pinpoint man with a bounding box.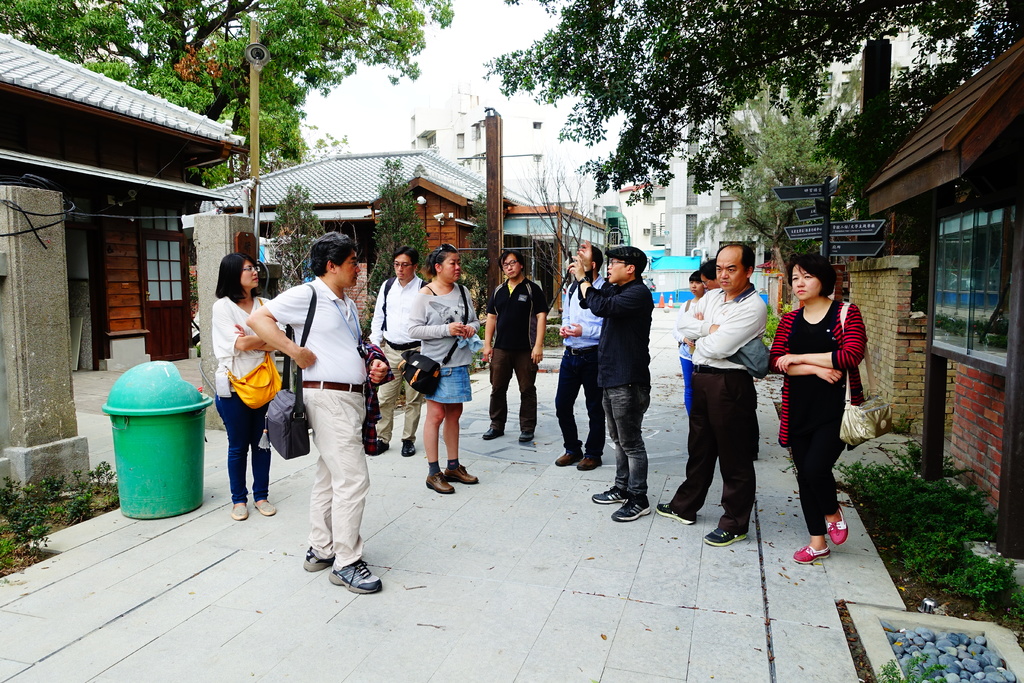
(x1=479, y1=249, x2=551, y2=446).
